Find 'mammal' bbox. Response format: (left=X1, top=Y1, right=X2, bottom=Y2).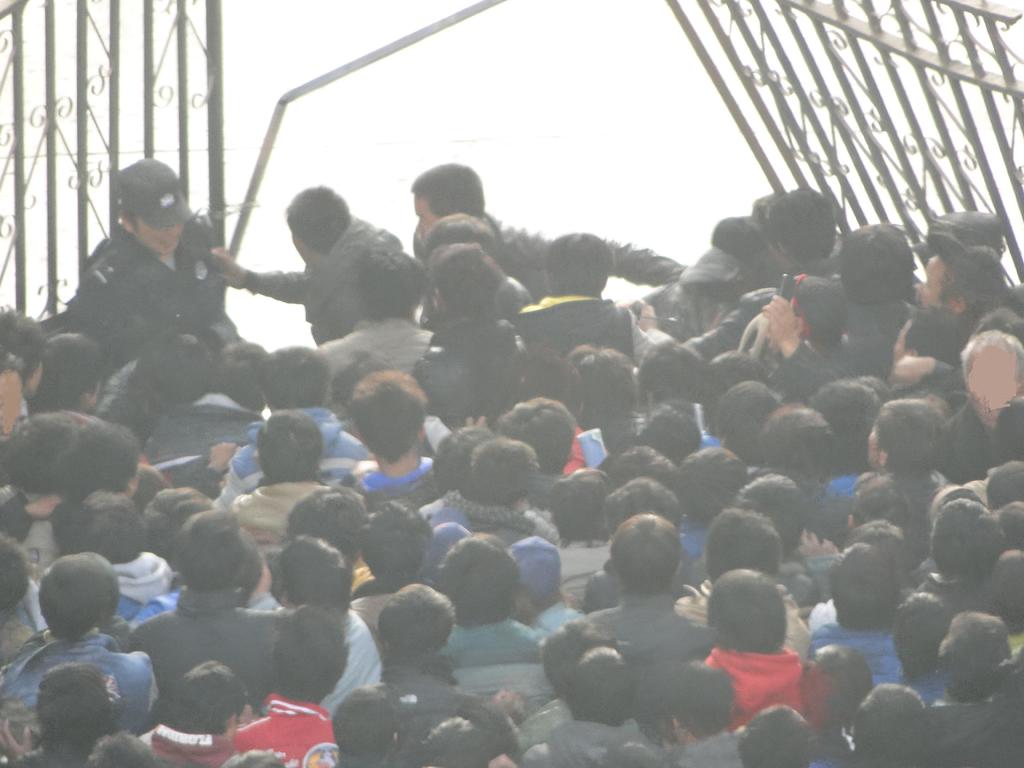
(left=491, top=391, right=584, bottom=508).
